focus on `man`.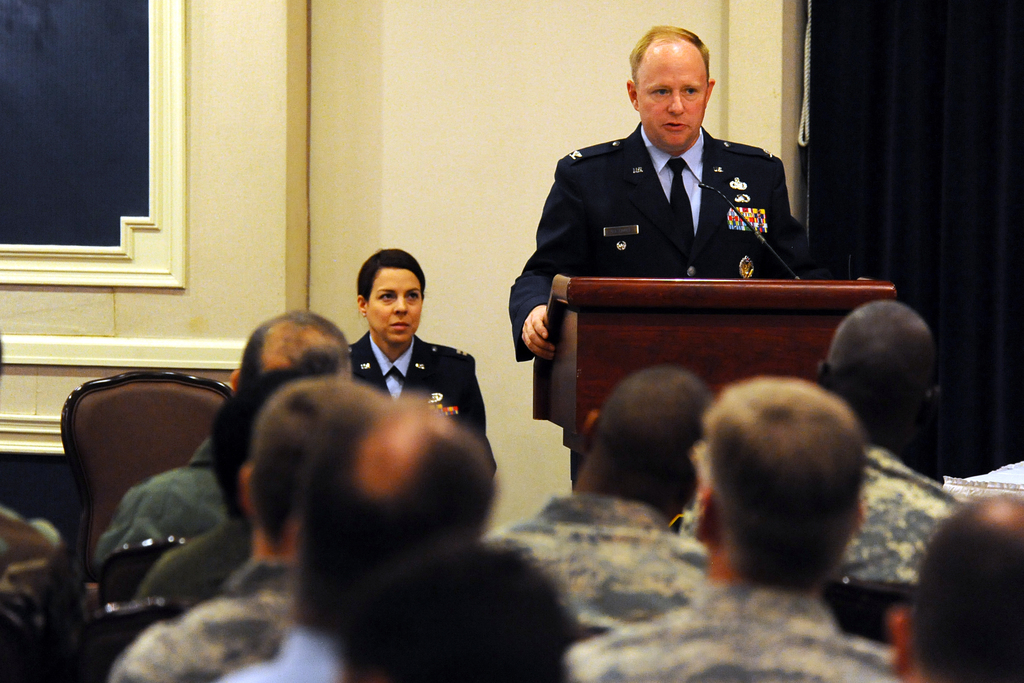
Focused at x1=110, y1=373, x2=389, y2=682.
